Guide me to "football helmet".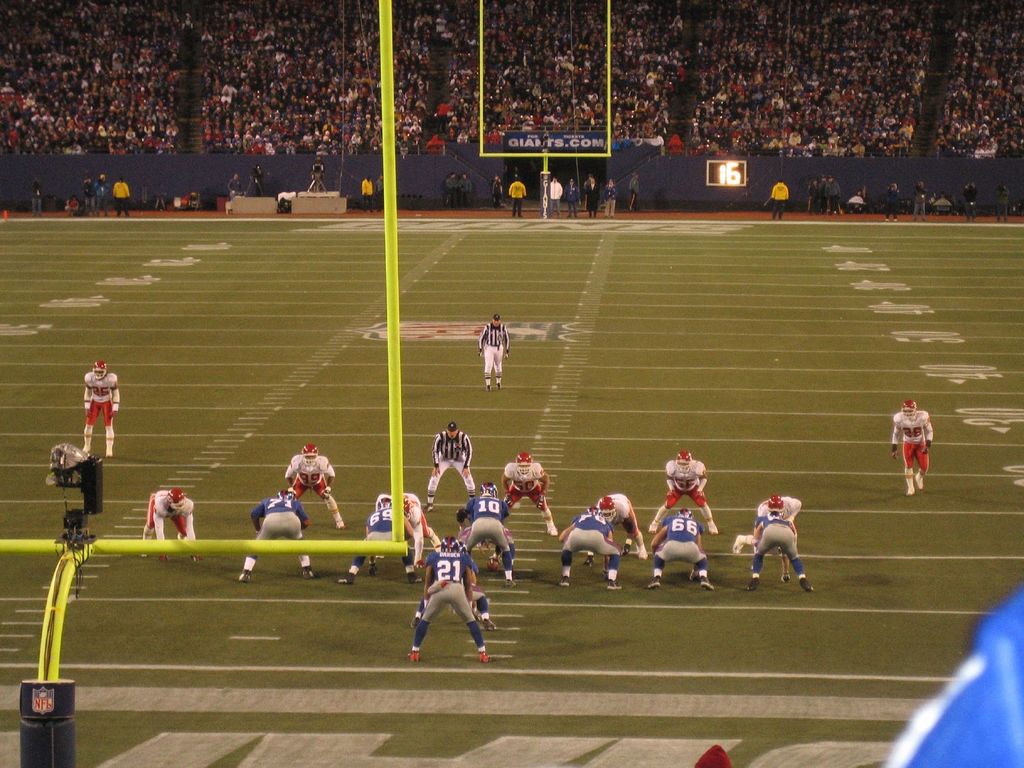
Guidance: bbox(514, 451, 530, 476).
